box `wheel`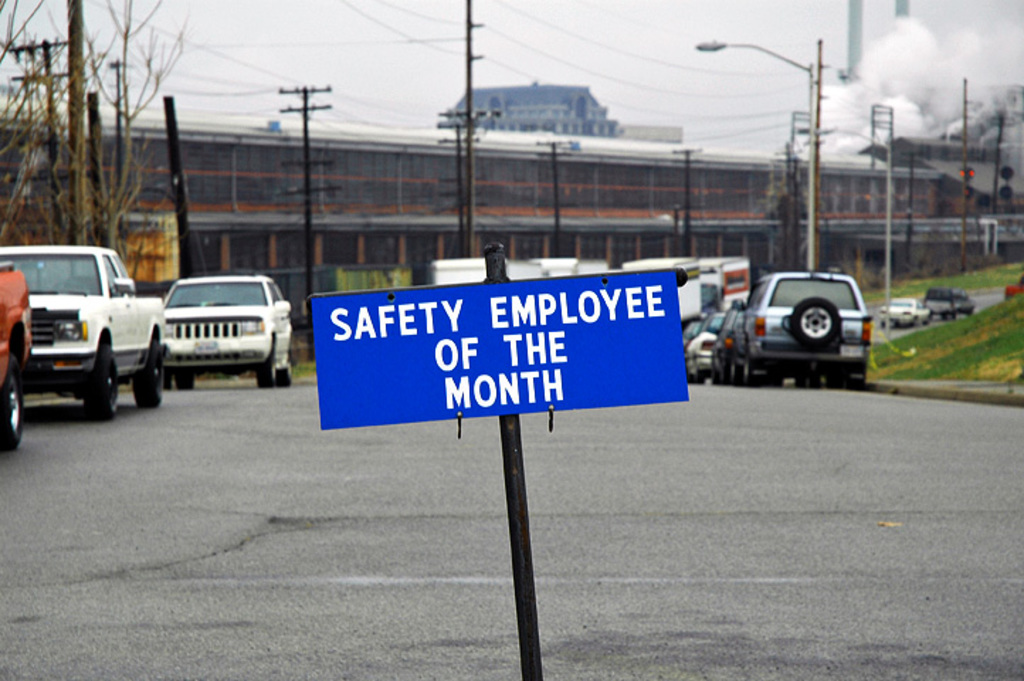
(left=925, top=316, right=929, bottom=323)
